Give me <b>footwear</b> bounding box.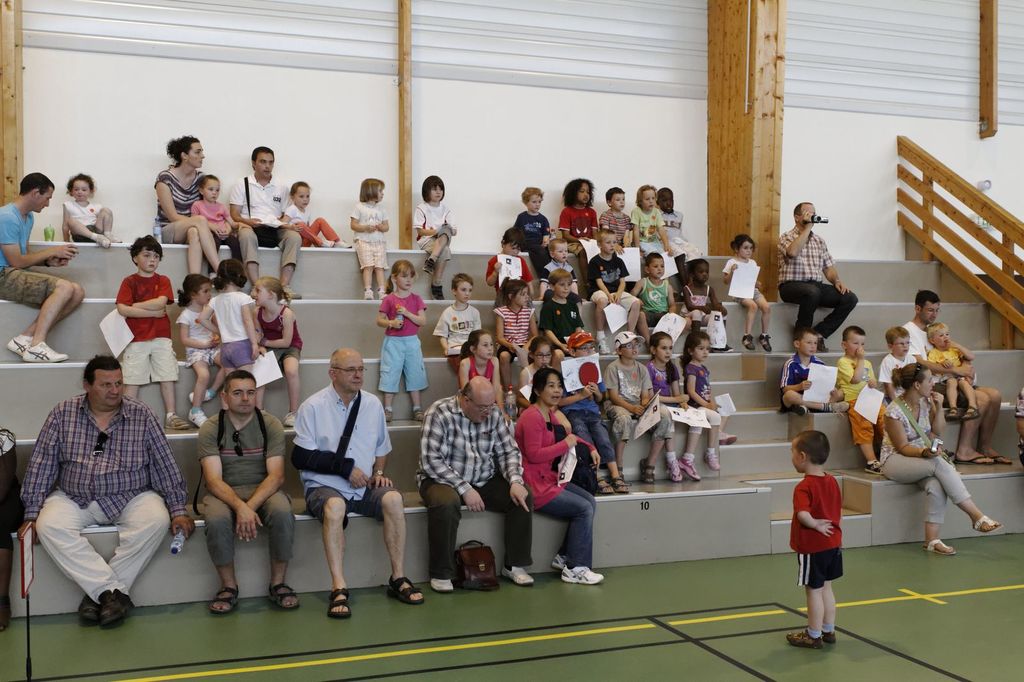
(186, 408, 207, 429).
